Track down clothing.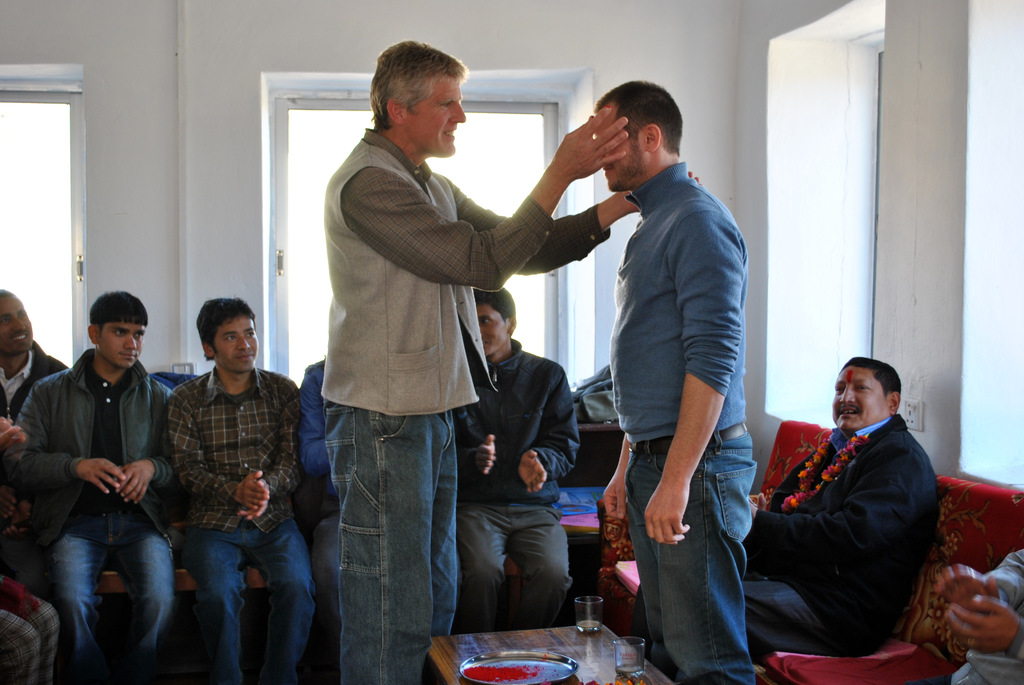
Tracked to BBox(730, 371, 948, 668).
